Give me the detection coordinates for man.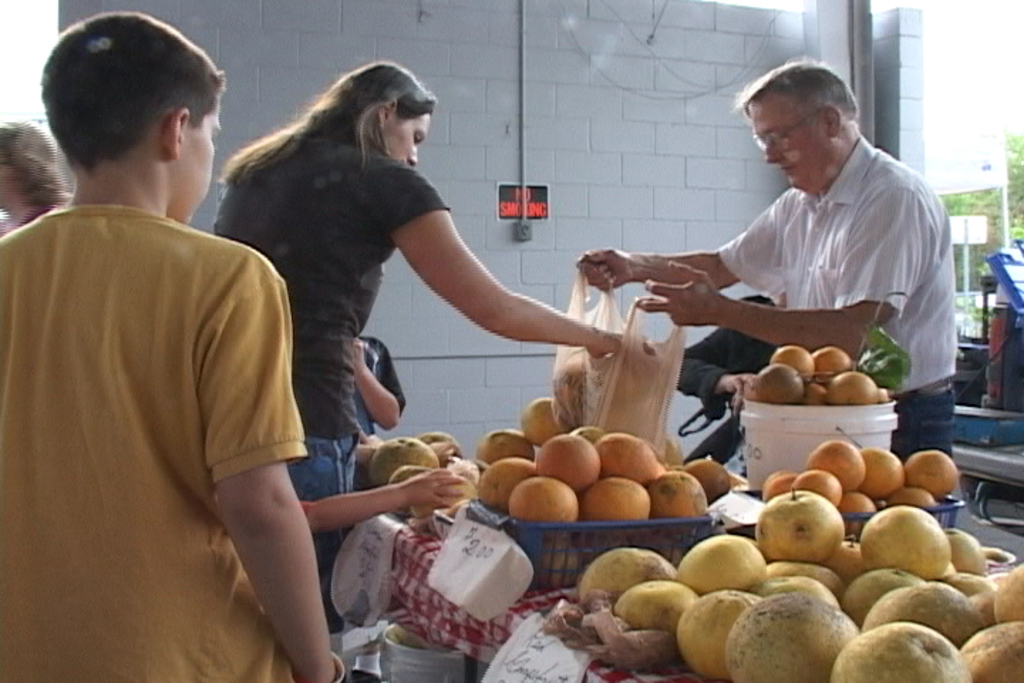
[575,57,961,468].
